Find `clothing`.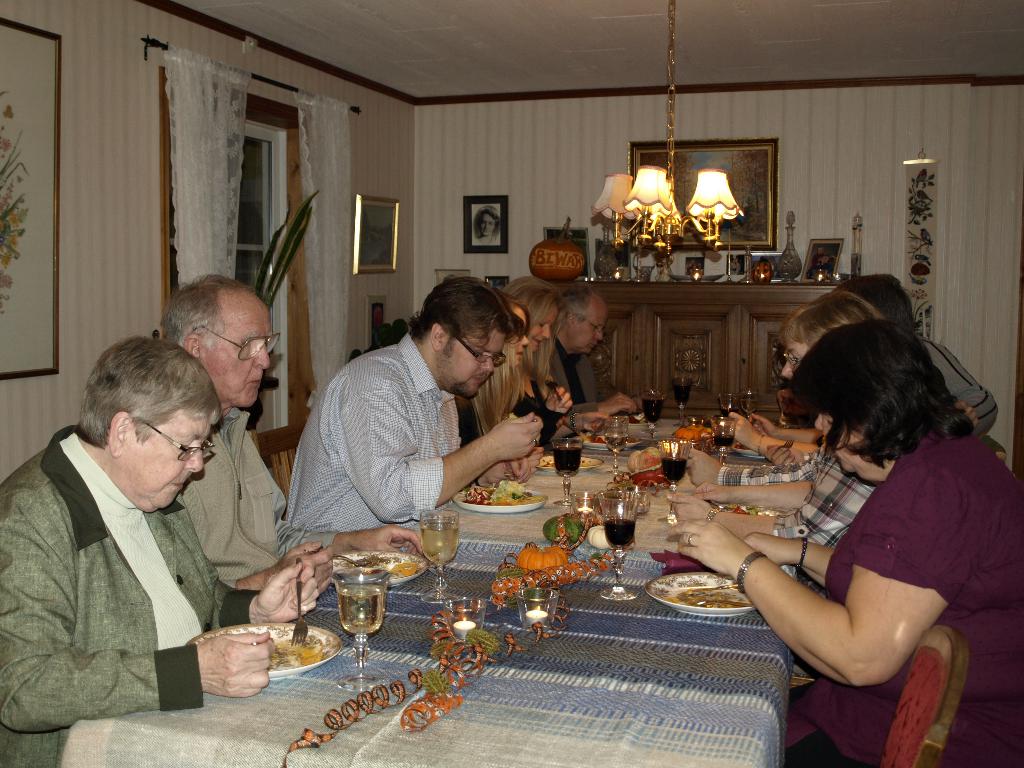
(x1=785, y1=421, x2=1023, y2=767).
